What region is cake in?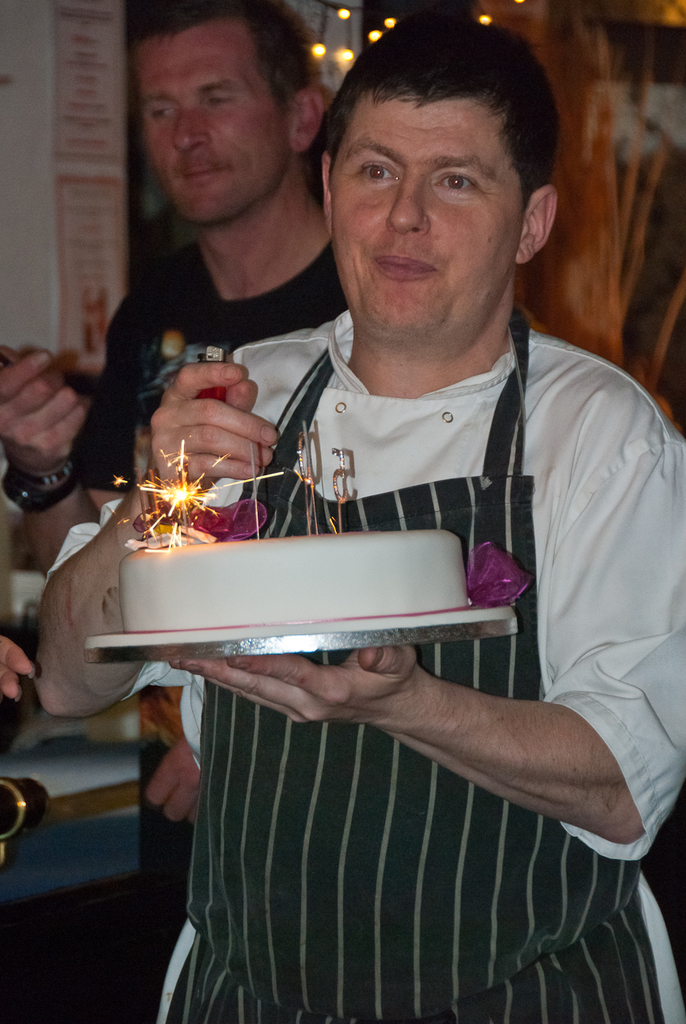
locate(120, 533, 460, 627).
